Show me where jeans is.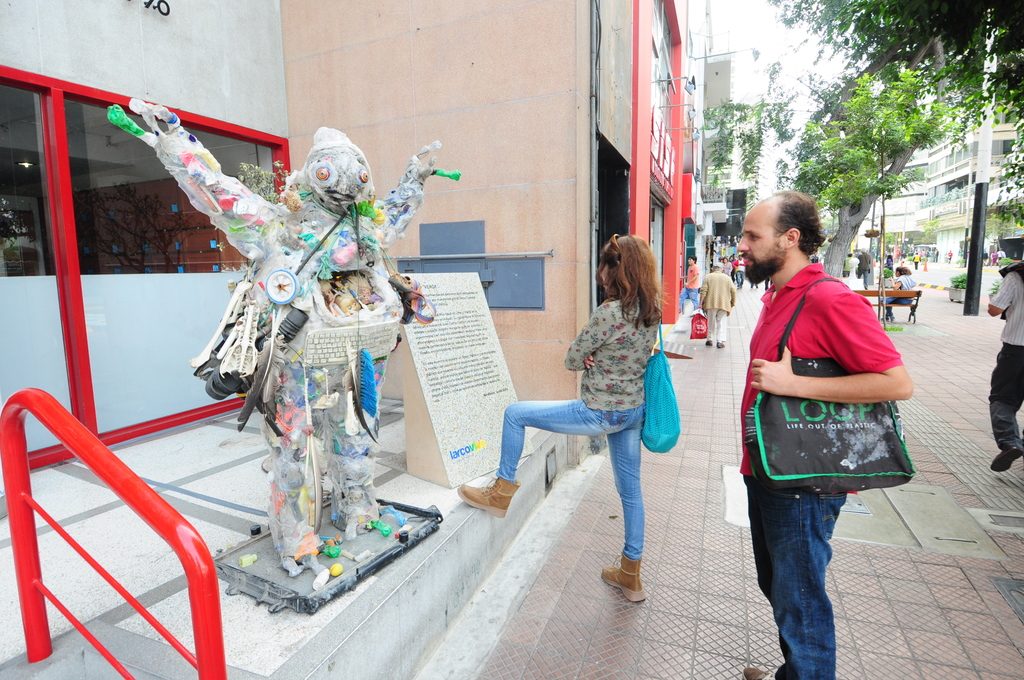
jeans is at crop(986, 355, 1023, 452).
